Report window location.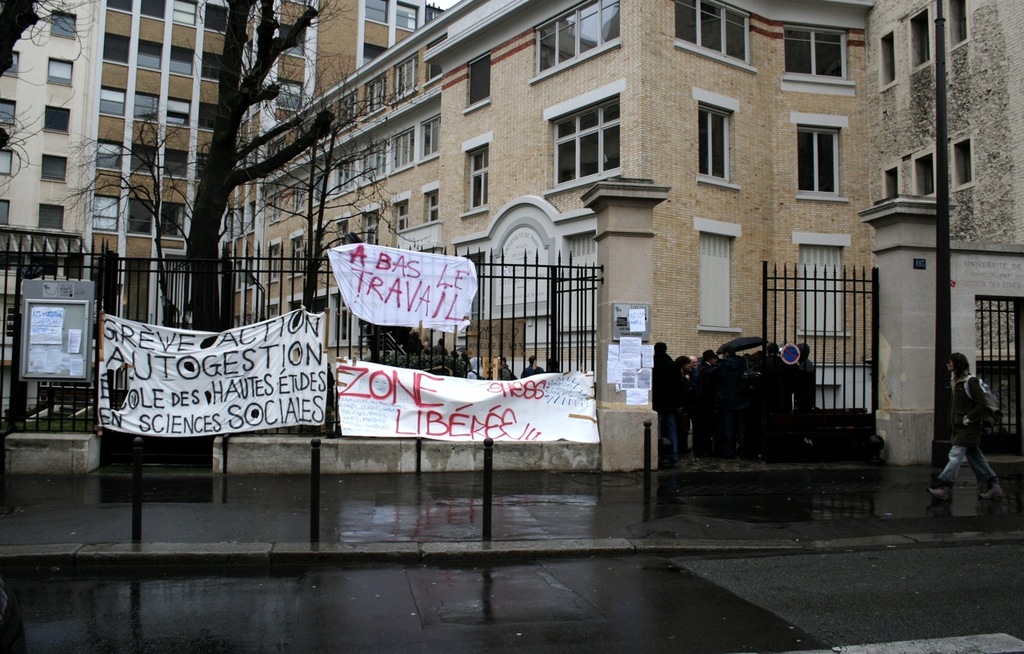
Report: 0/148/14/173.
